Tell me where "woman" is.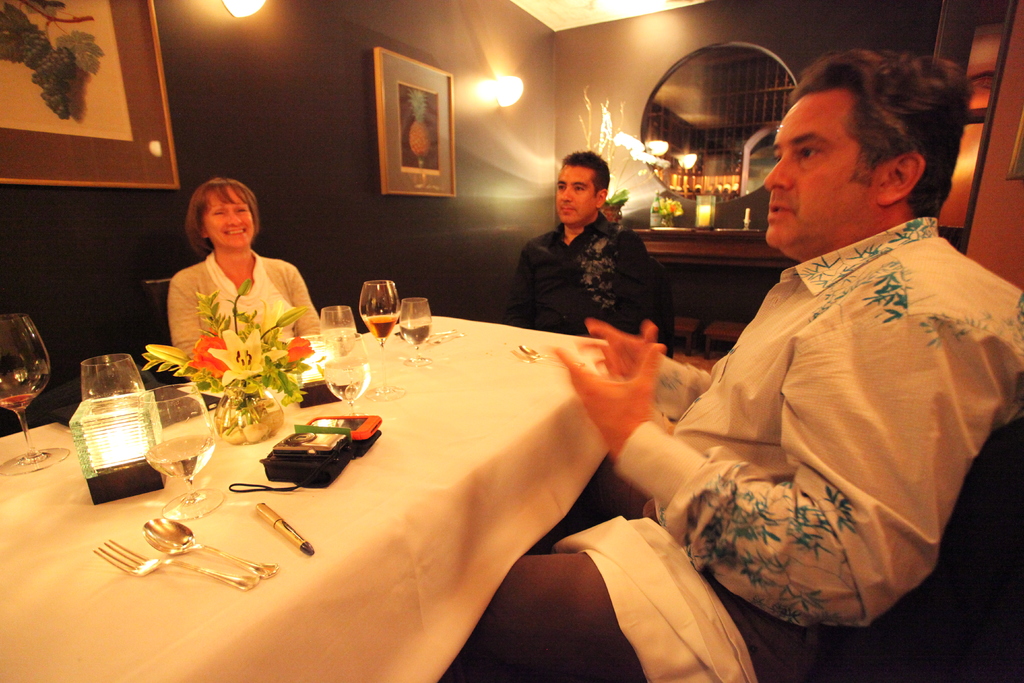
"woman" is at select_region(145, 155, 331, 406).
